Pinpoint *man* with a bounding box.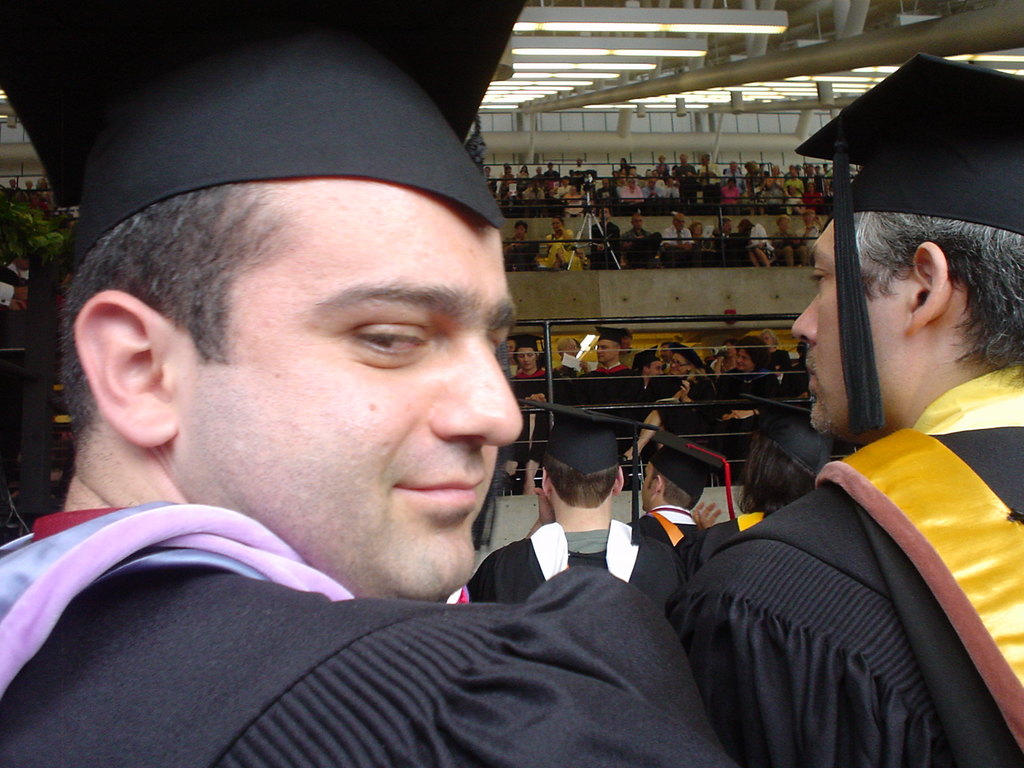
<region>665, 53, 1023, 767</region>.
